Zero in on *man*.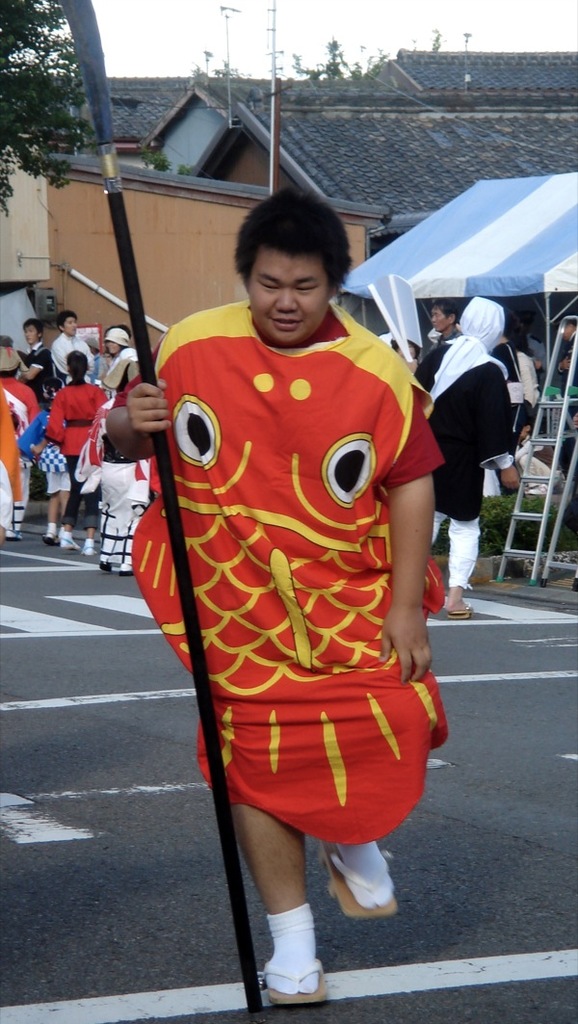
Zeroed in: box=[17, 317, 47, 398].
